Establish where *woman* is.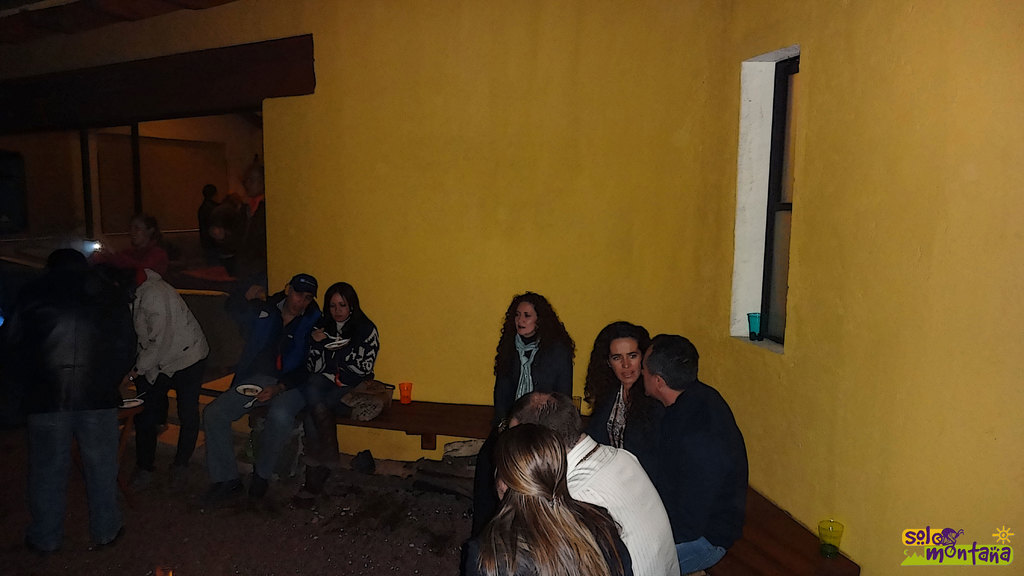
Established at l=463, t=424, r=637, b=575.
